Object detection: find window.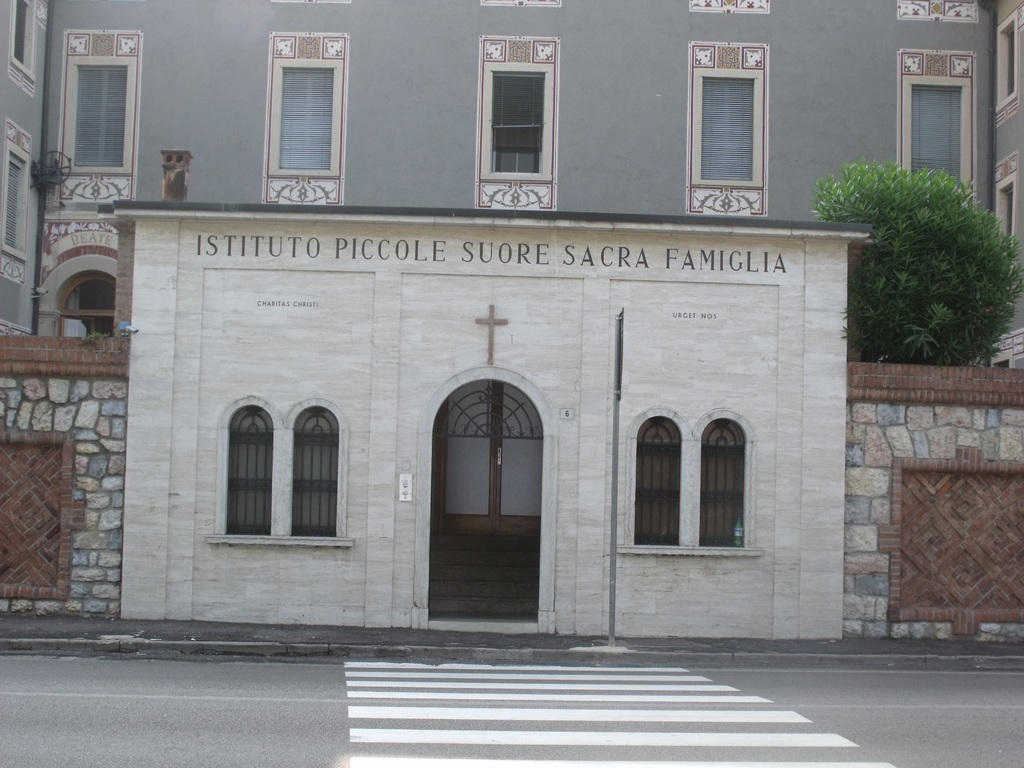
<region>636, 415, 684, 545</region>.
